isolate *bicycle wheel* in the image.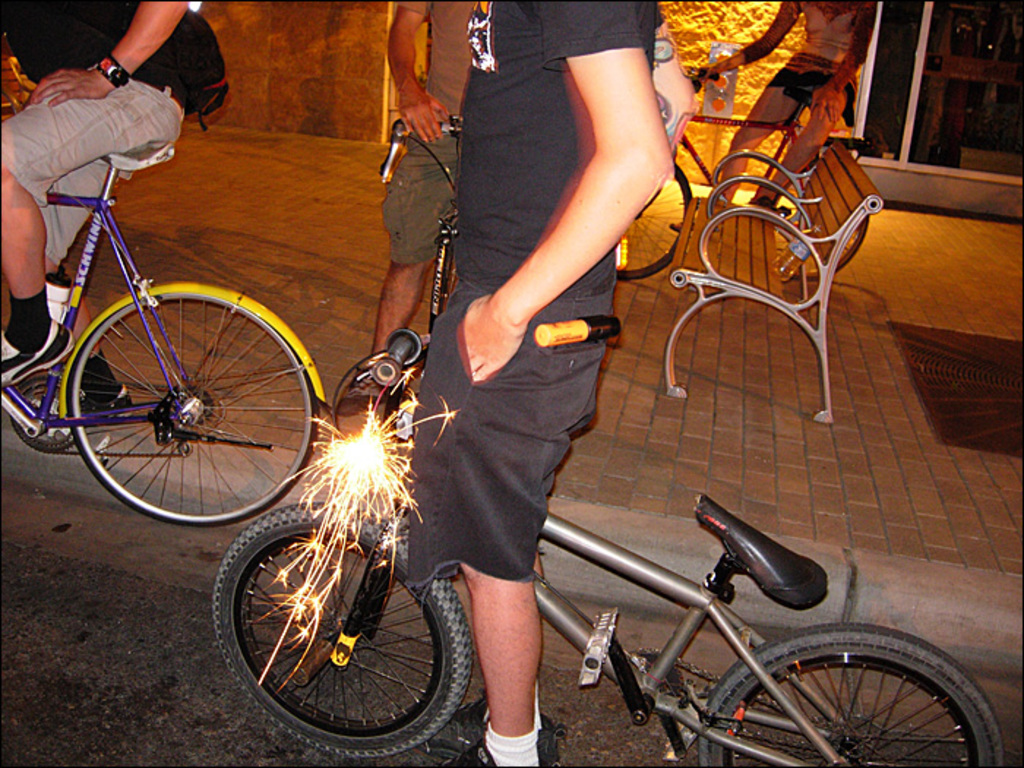
Isolated region: box(696, 623, 1001, 767).
